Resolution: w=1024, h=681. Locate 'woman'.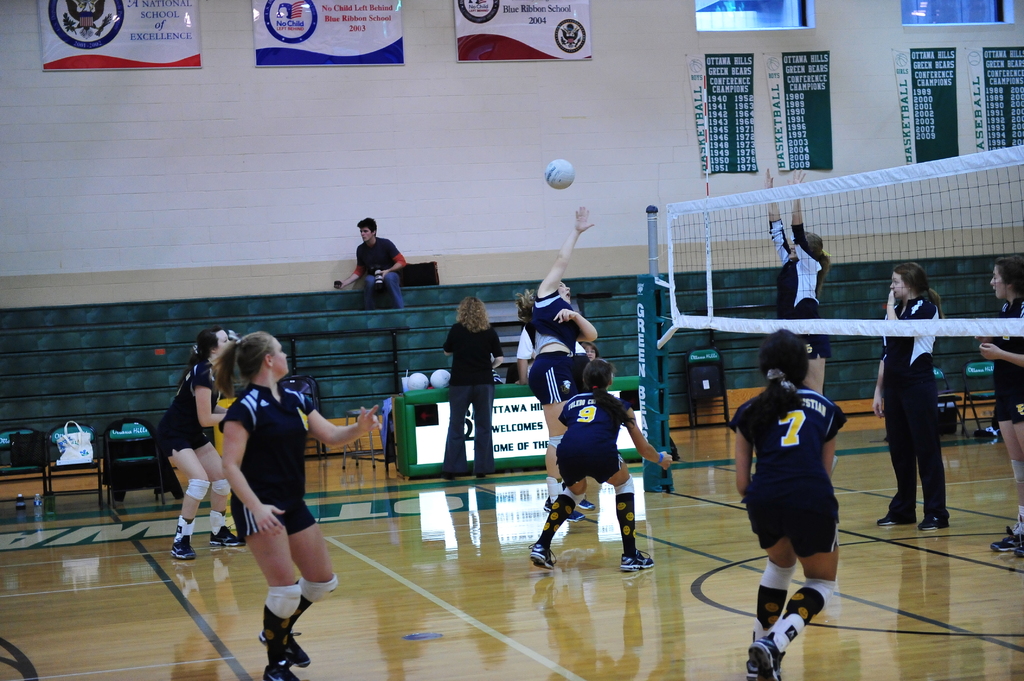
(747, 163, 826, 399).
